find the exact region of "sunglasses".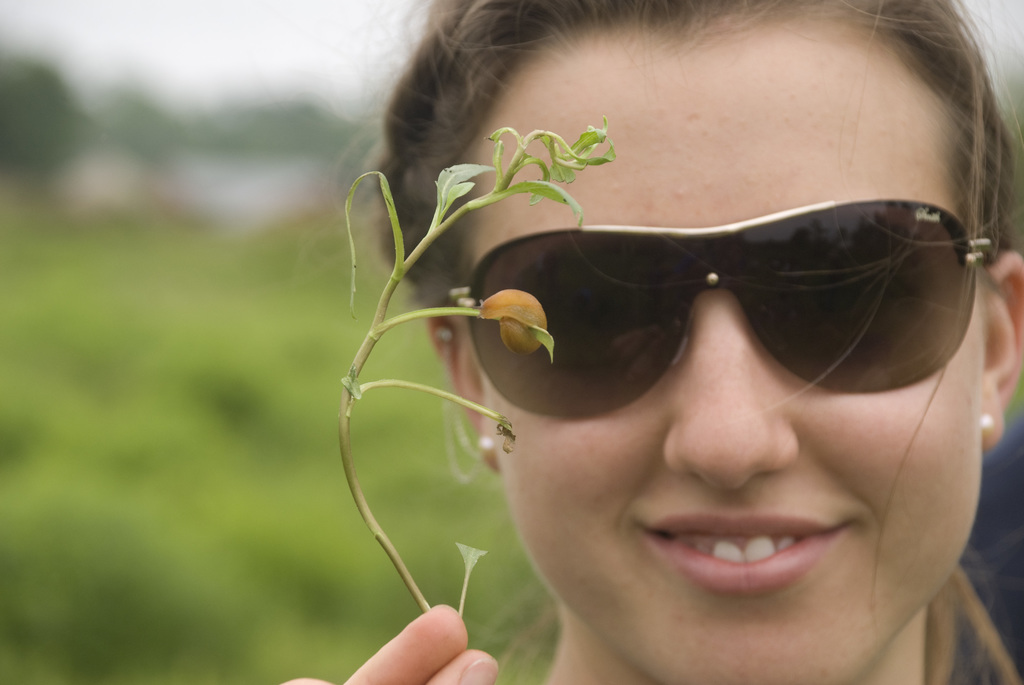
Exact region: {"left": 447, "top": 187, "right": 1004, "bottom": 416}.
